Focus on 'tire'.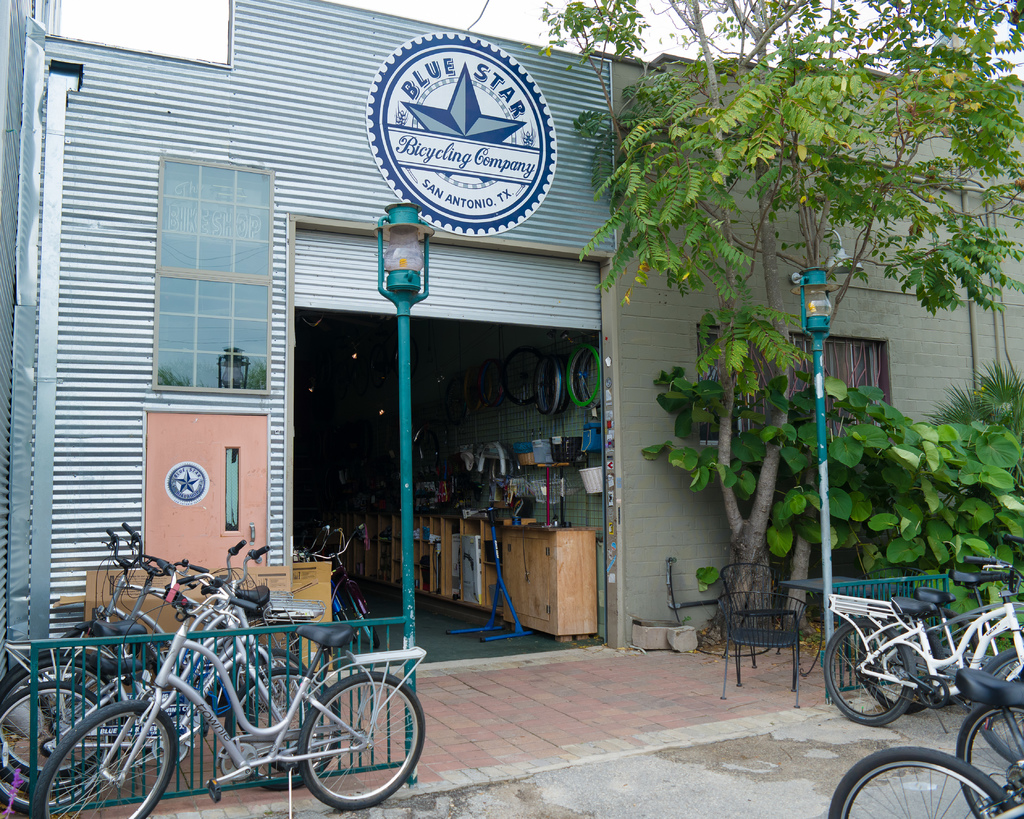
Focused at BBox(529, 353, 564, 421).
